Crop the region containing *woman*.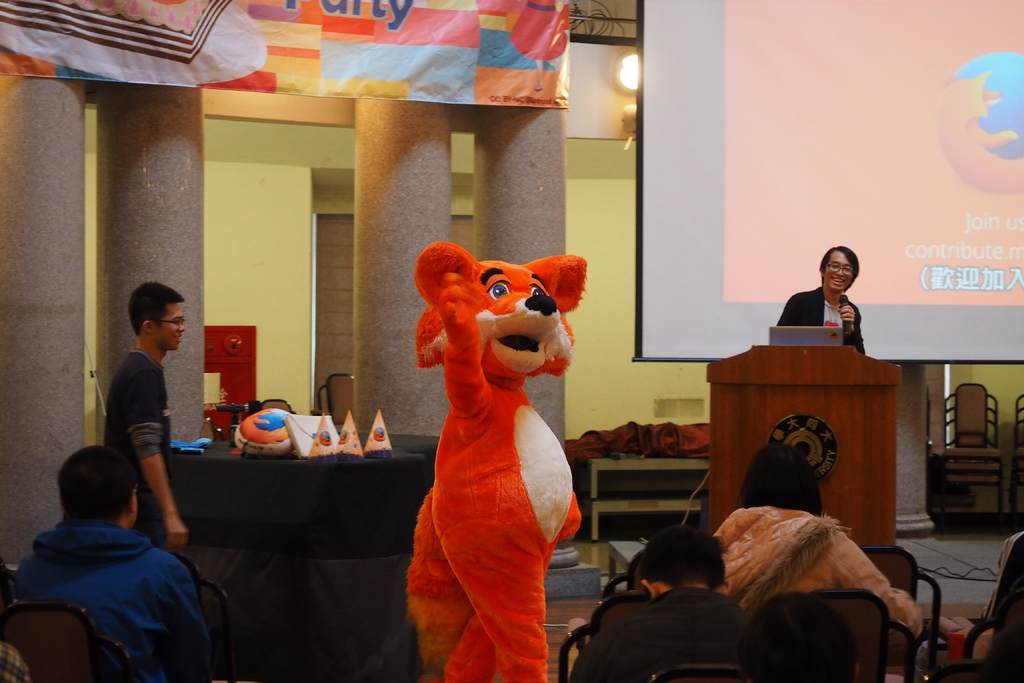
Crop region: (719,448,925,643).
